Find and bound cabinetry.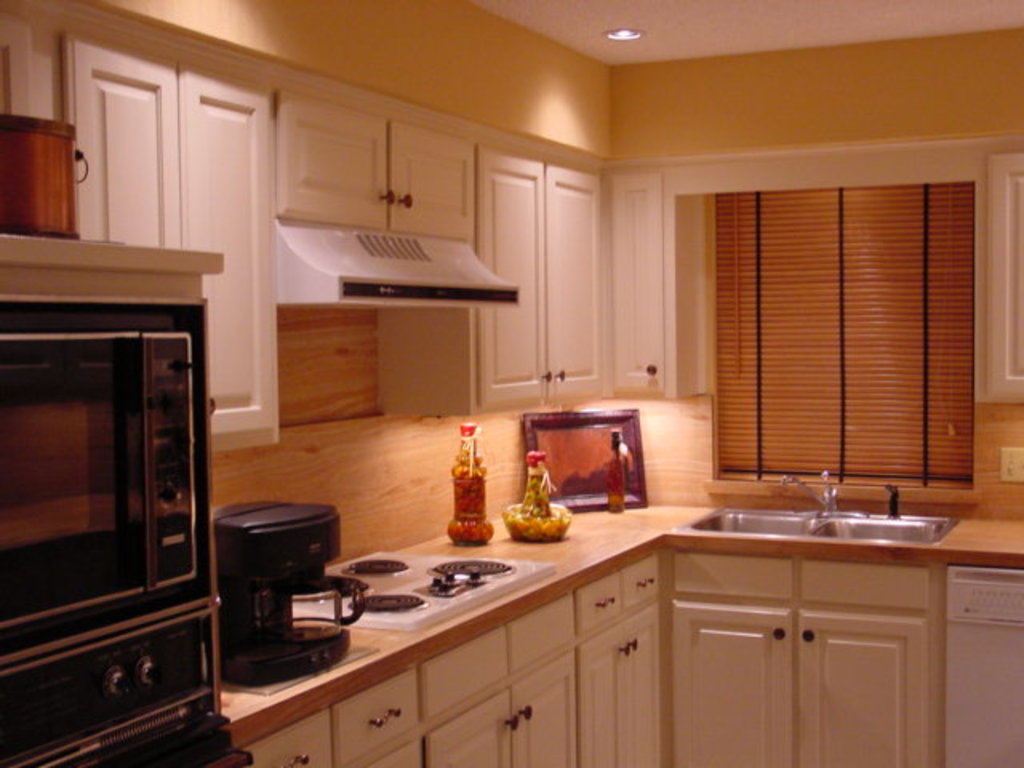
Bound: Rect(61, 26, 285, 451).
